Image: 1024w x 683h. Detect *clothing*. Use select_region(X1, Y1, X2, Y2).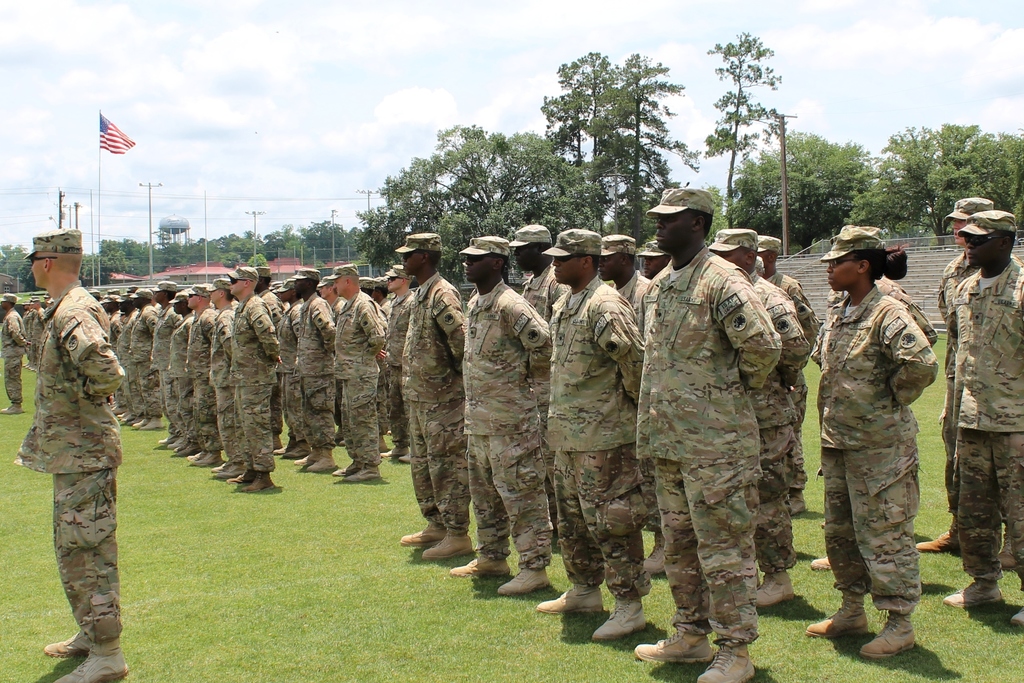
select_region(212, 308, 244, 450).
